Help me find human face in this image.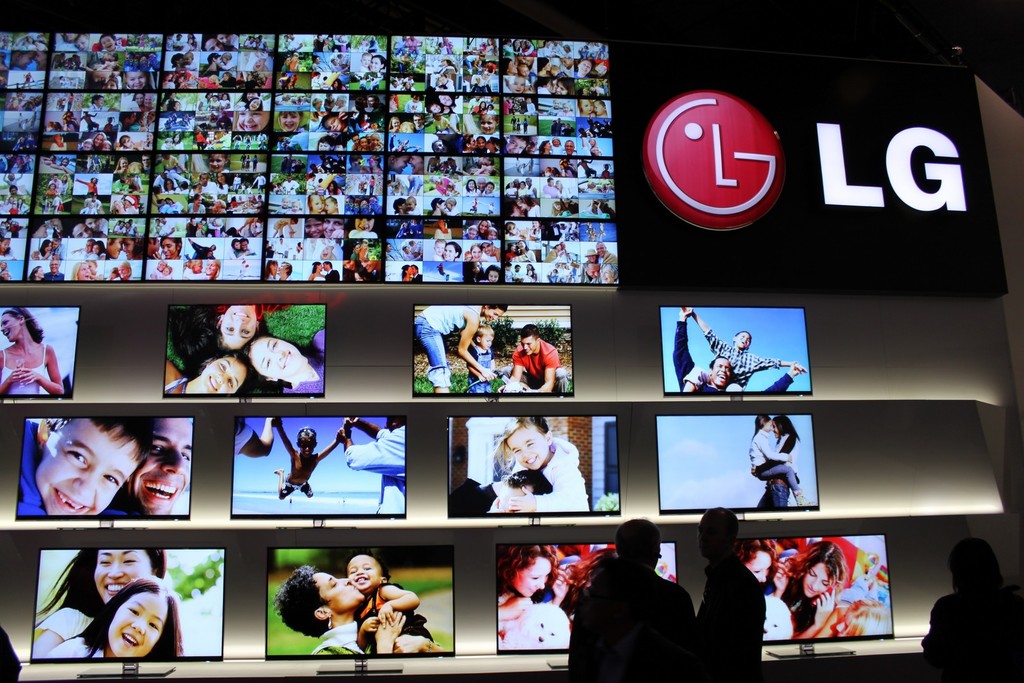
Found it: crop(94, 549, 150, 604).
